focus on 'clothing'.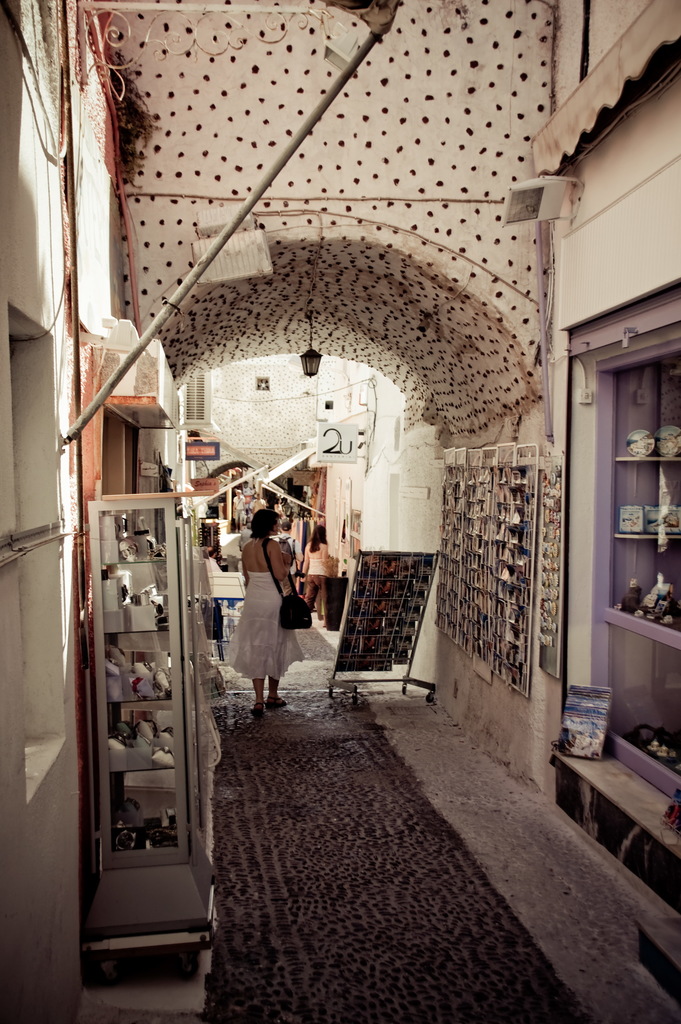
Focused at l=229, t=572, r=306, b=678.
